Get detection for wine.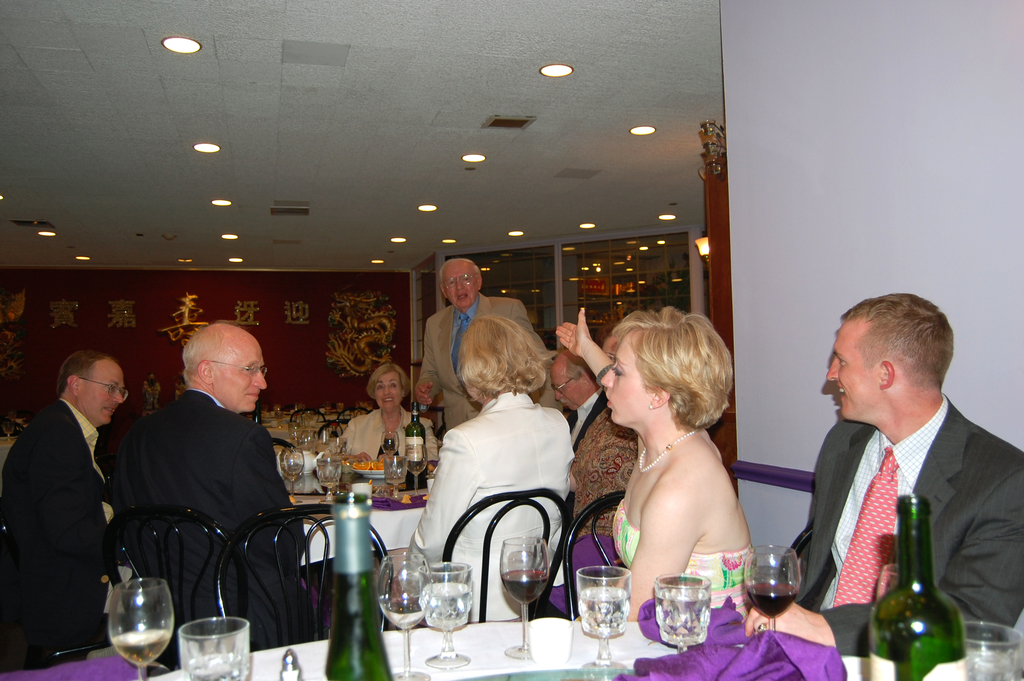
Detection: region(317, 494, 395, 680).
